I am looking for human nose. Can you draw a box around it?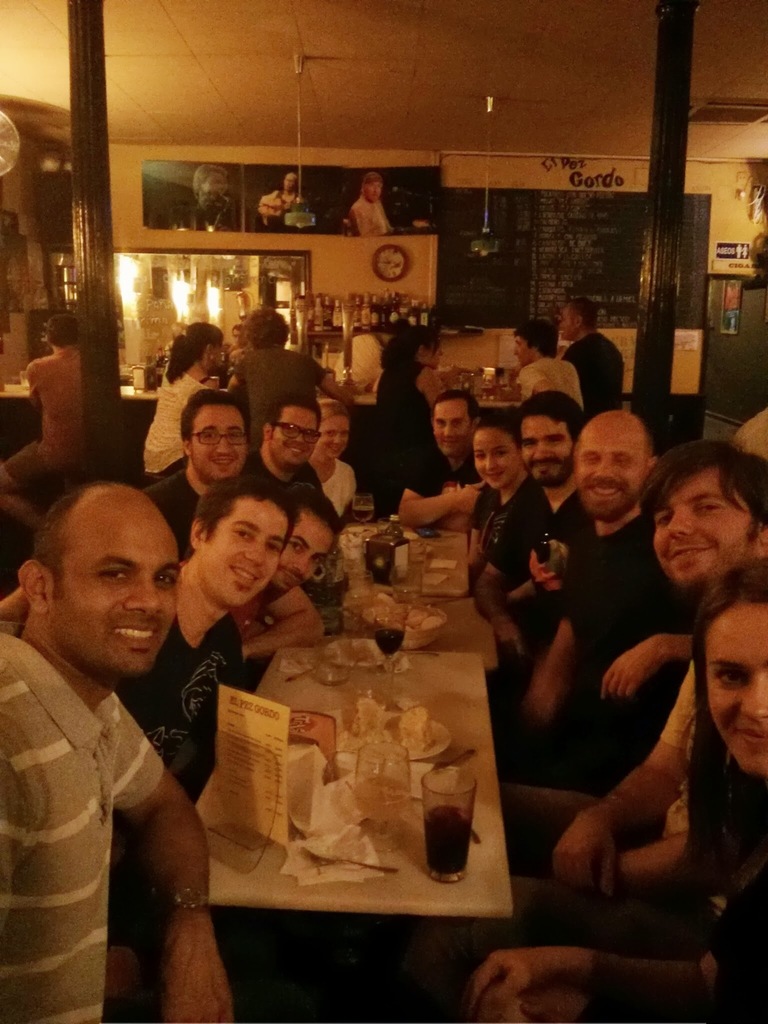
Sure, the bounding box is left=295, top=435, right=303, bottom=442.
